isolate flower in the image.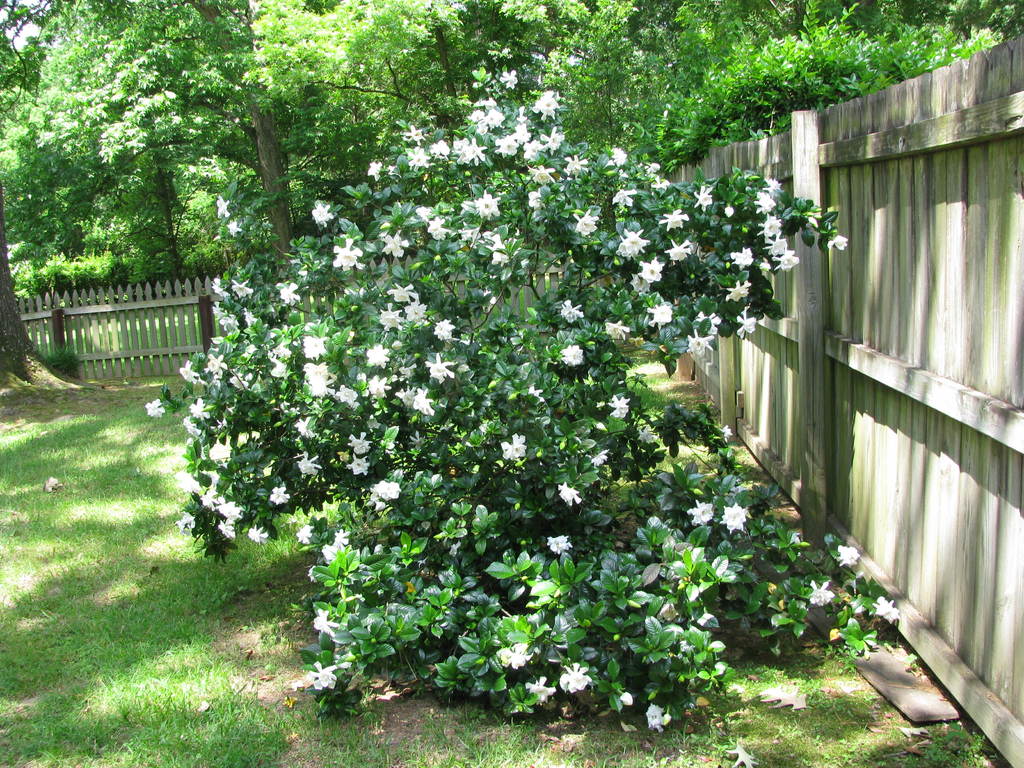
Isolated region: crop(528, 162, 561, 188).
